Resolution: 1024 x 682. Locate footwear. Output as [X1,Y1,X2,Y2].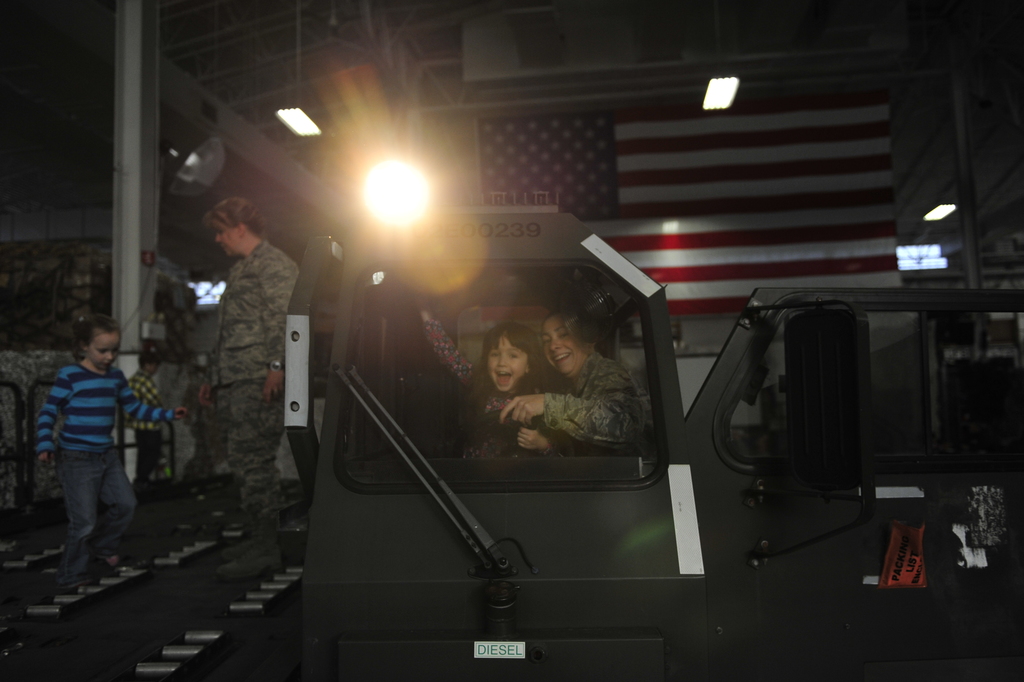
[59,576,99,592].
